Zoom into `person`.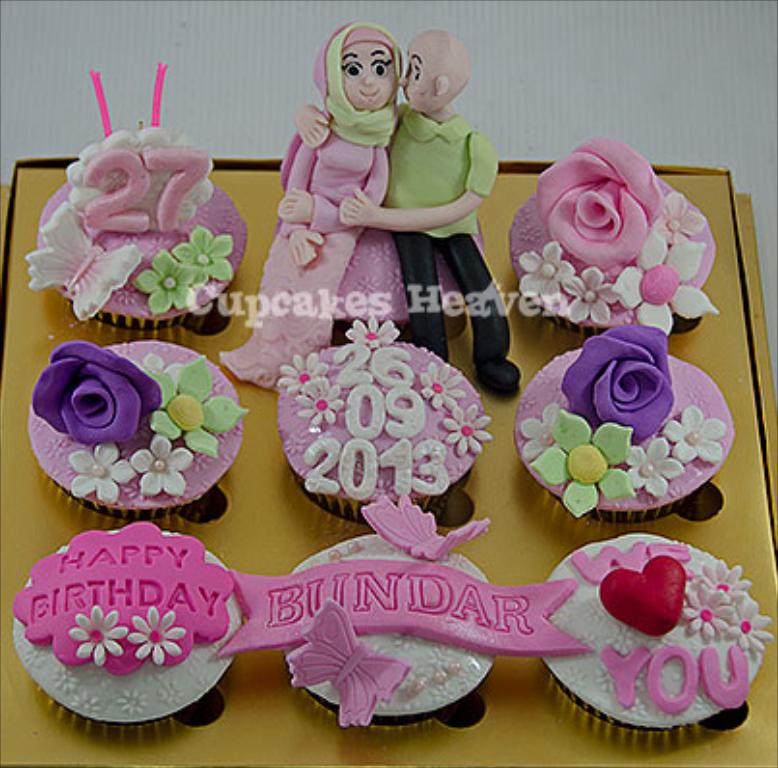
Zoom target: [207, 15, 405, 394].
